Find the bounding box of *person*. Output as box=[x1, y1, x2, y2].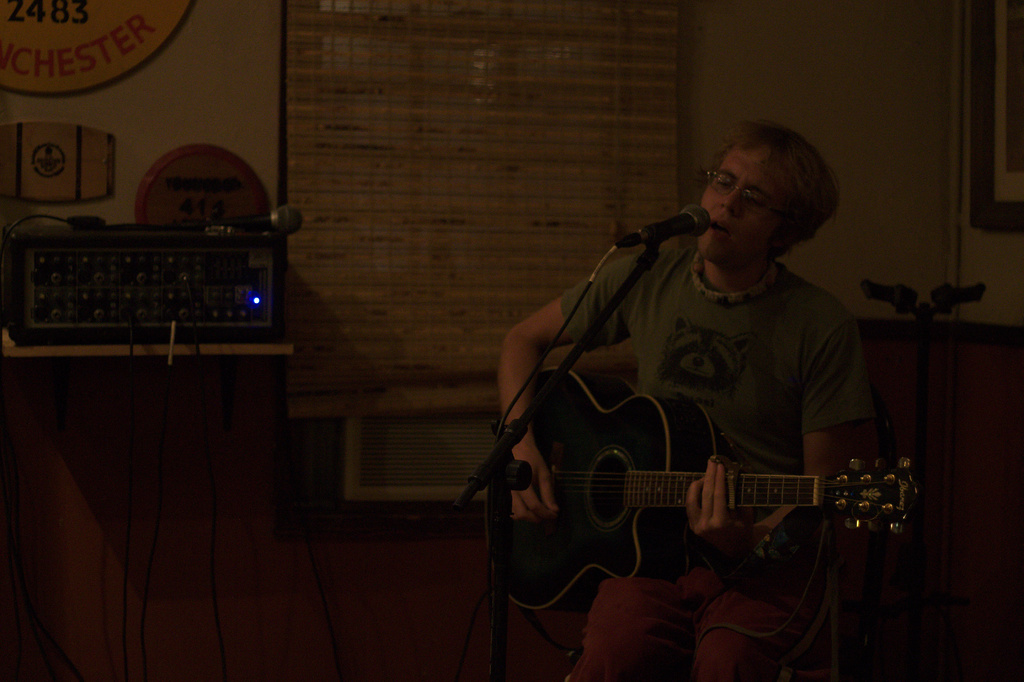
box=[496, 114, 927, 681].
